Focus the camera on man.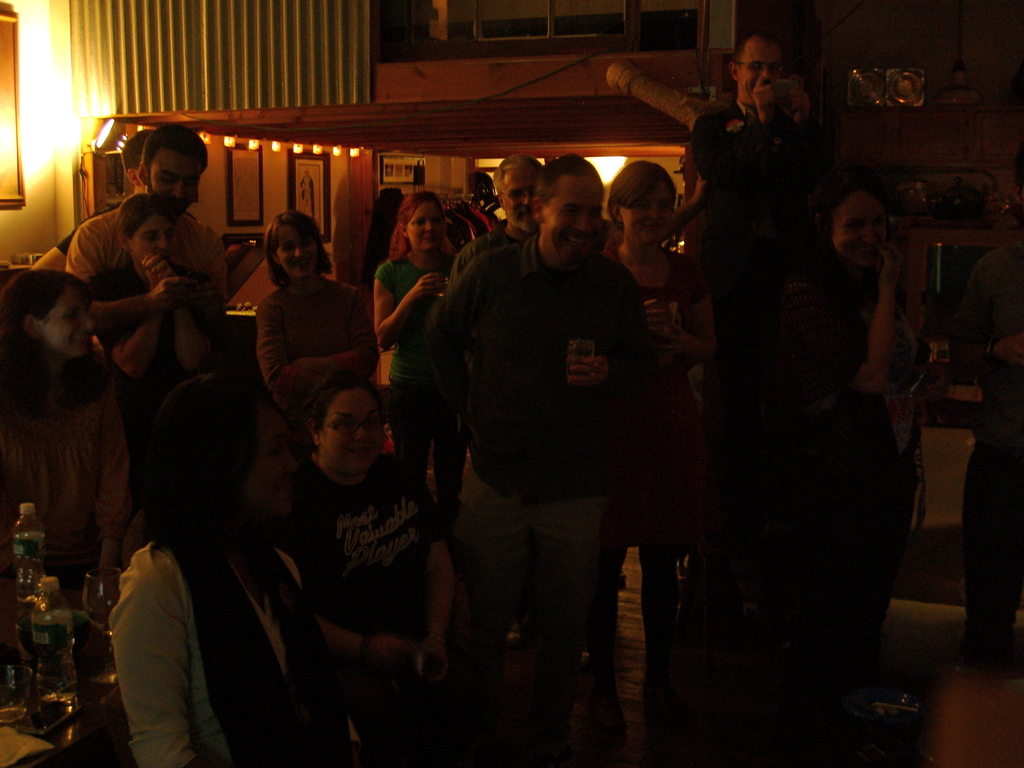
Focus region: <bbox>59, 115, 234, 339</bbox>.
